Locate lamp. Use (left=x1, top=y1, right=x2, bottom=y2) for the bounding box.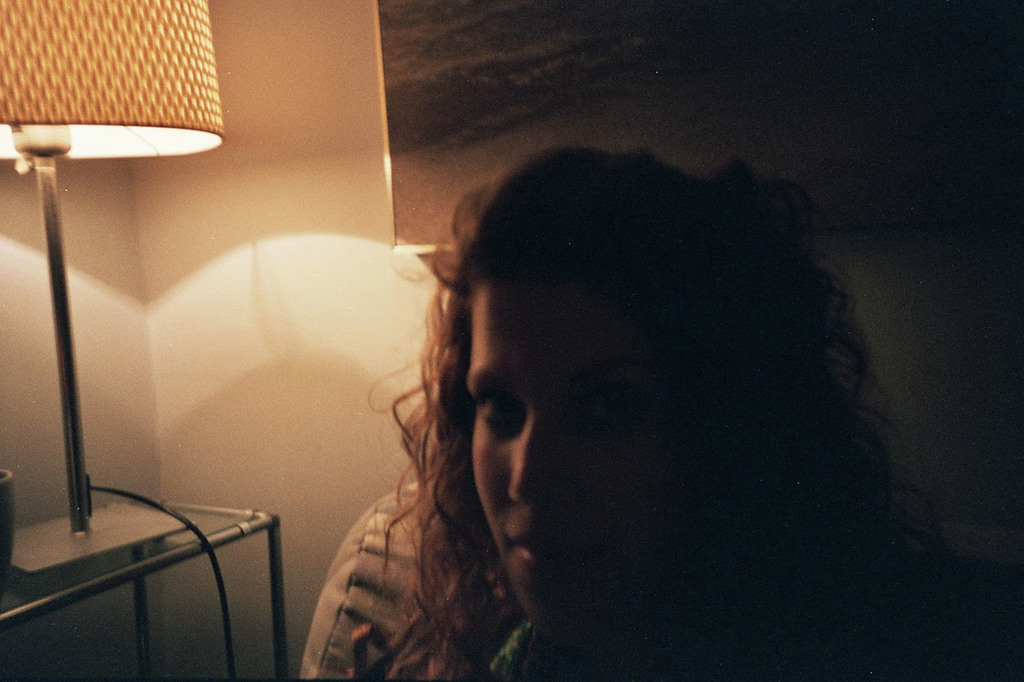
(left=14, top=60, right=367, bottom=510).
